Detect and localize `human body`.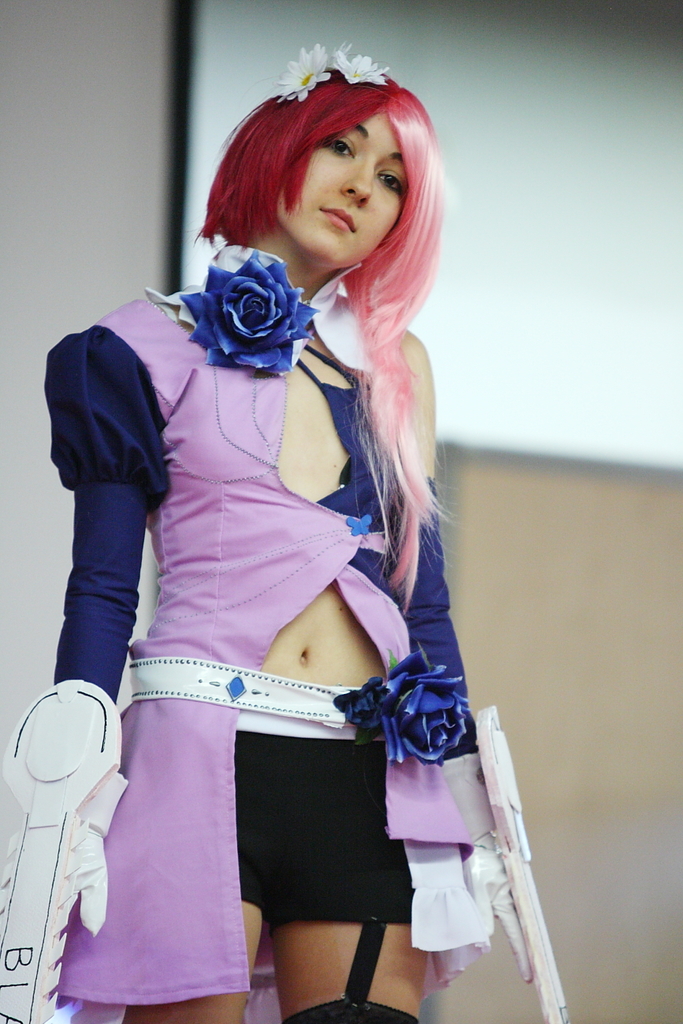
Localized at left=0, top=43, right=573, bottom=1023.
